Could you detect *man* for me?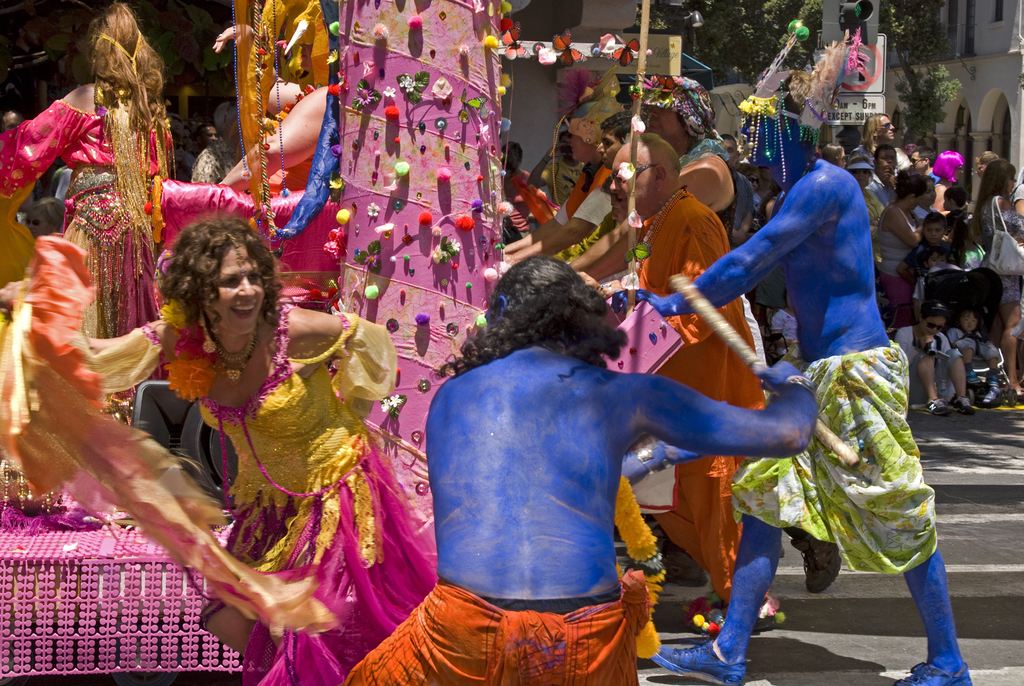
Detection result: l=601, t=129, r=773, b=616.
